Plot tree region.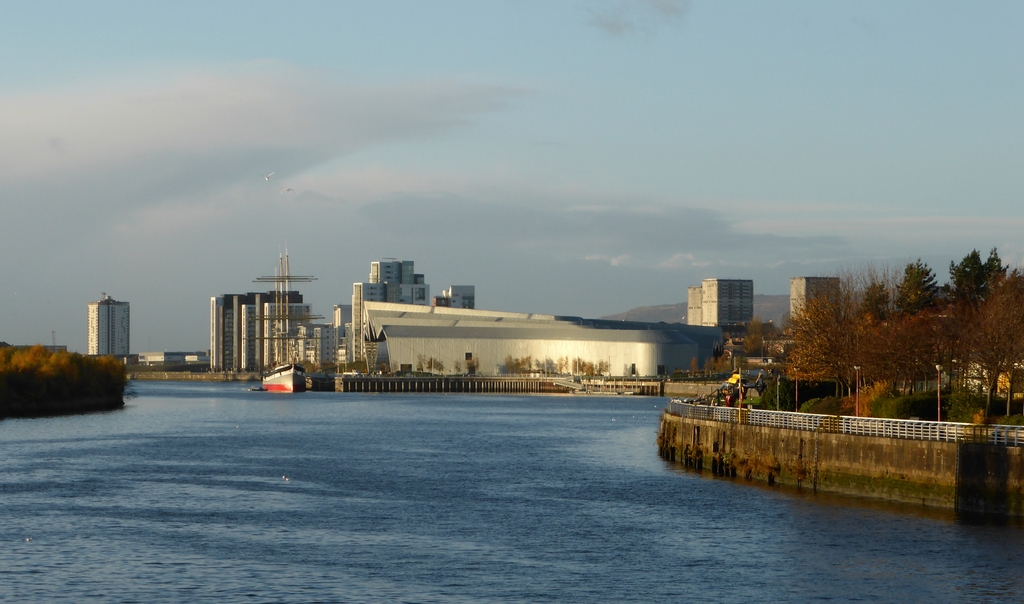
Plotted at select_region(454, 357, 483, 373).
